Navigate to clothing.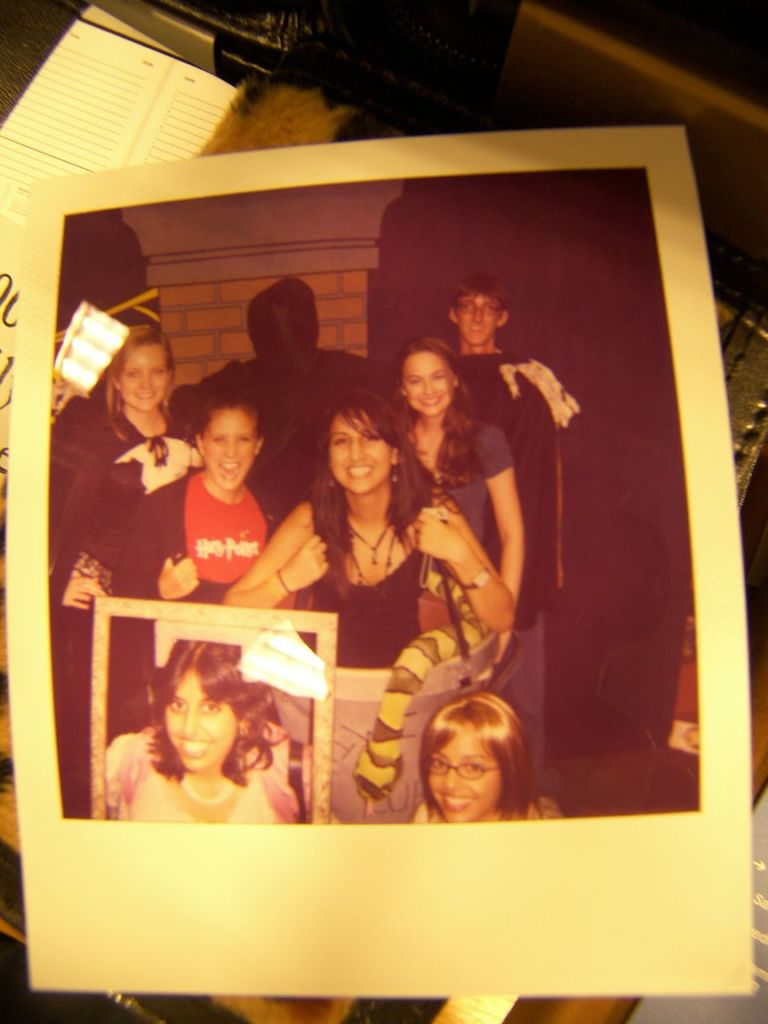
Navigation target: [left=111, top=463, right=291, bottom=598].
